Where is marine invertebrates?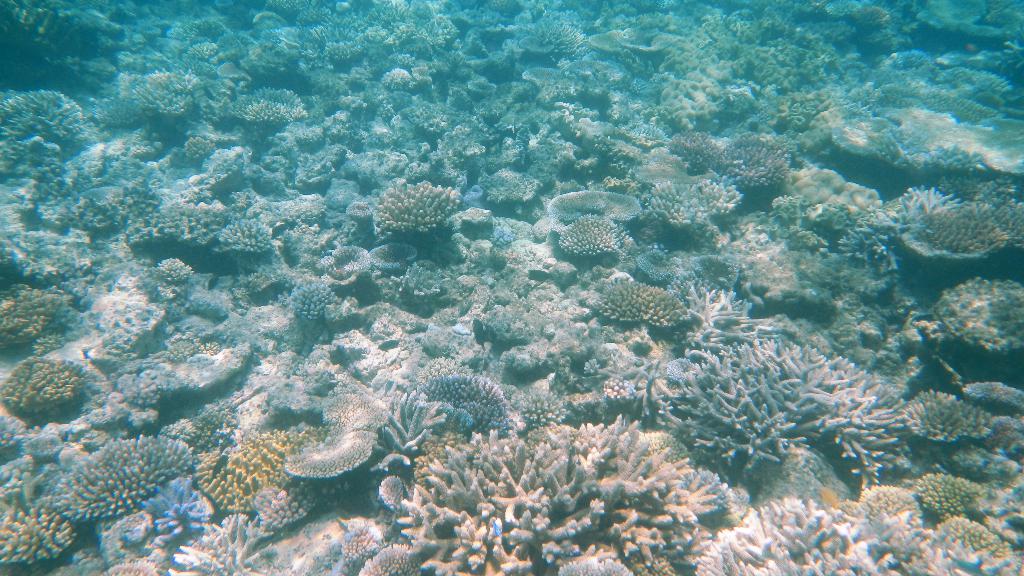
bbox=[946, 432, 1023, 479].
